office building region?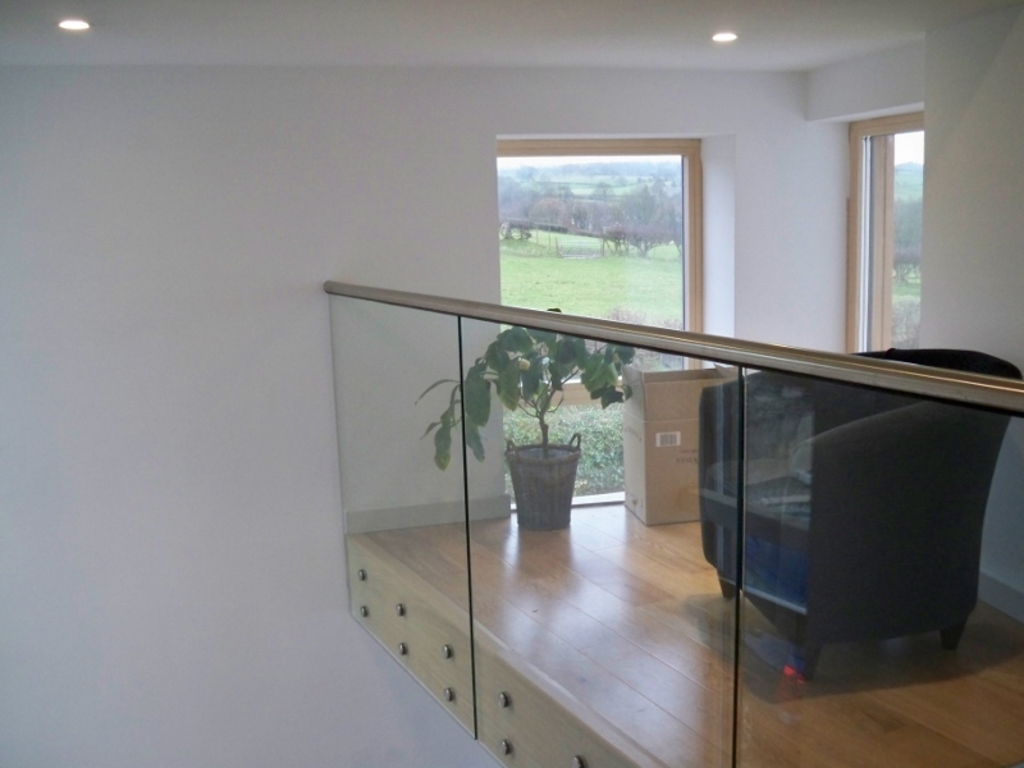
l=0, t=0, r=1023, b=767
